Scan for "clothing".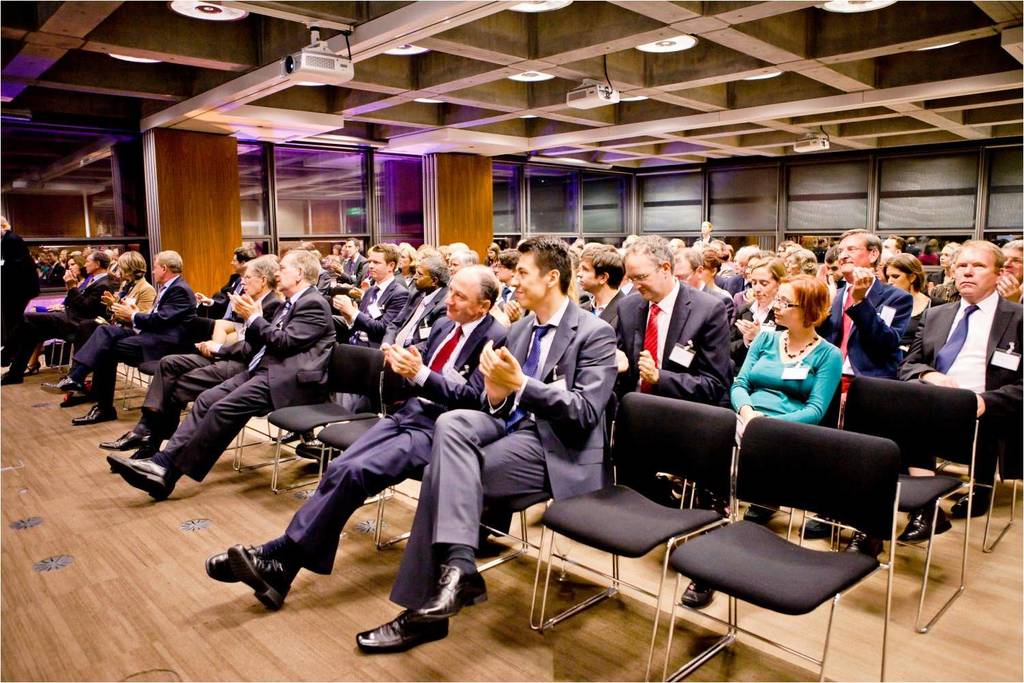
Scan result: <region>0, 273, 112, 378</region>.
